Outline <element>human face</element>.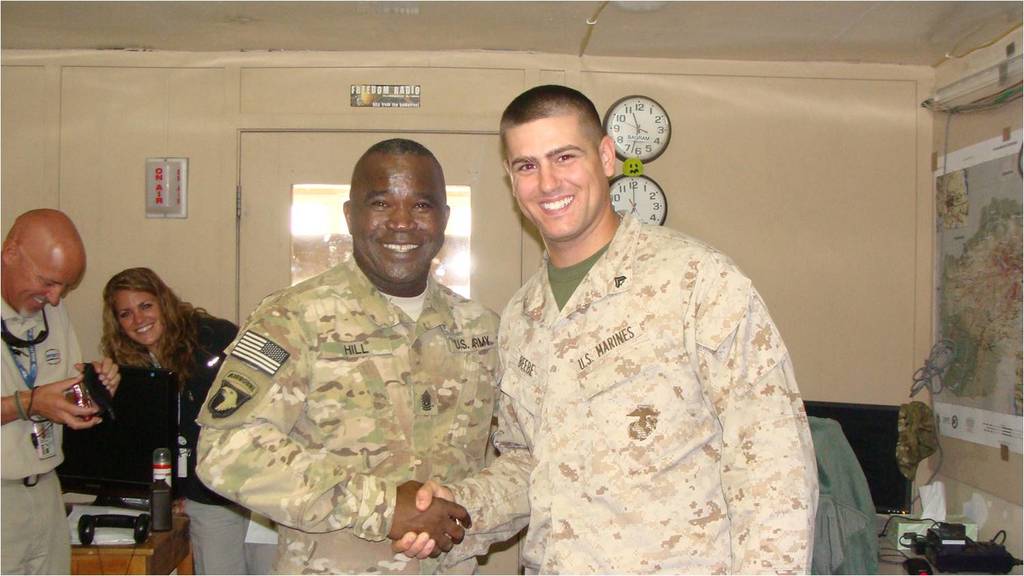
Outline: (left=0, top=252, right=82, bottom=317).
